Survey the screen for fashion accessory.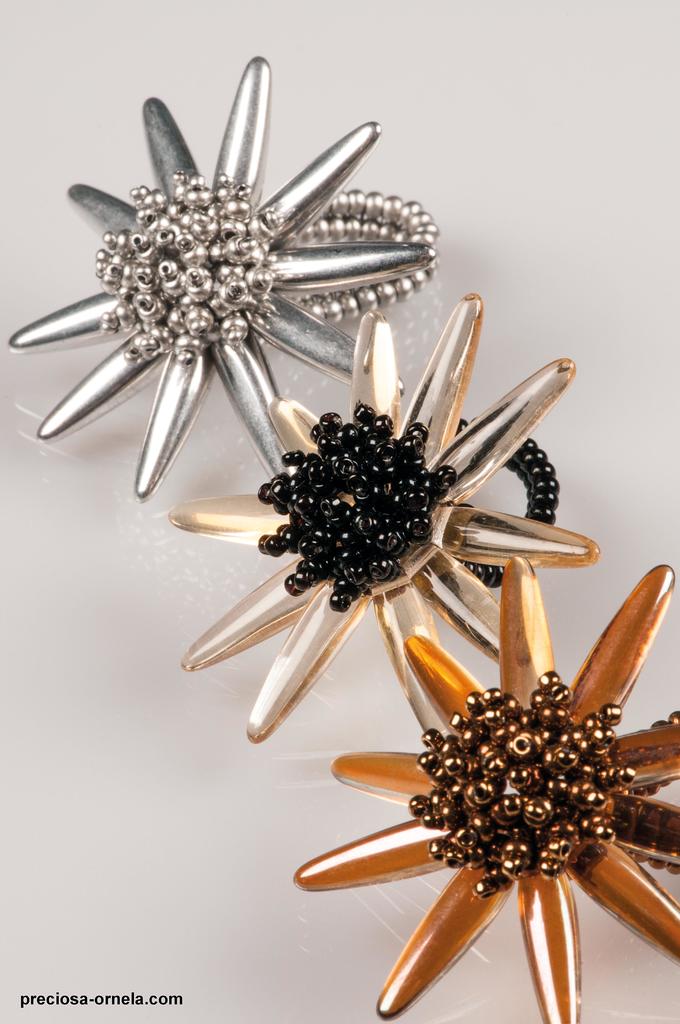
Survey found: 0/52/460/503.
